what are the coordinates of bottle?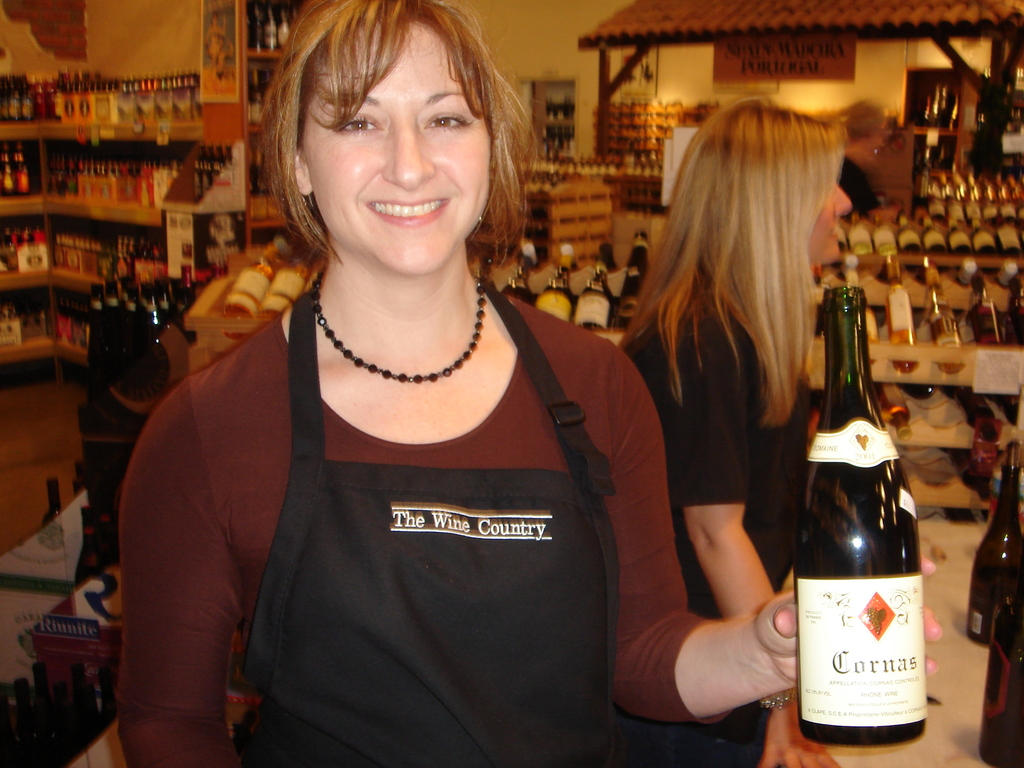
<region>790, 284, 927, 749</region>.
